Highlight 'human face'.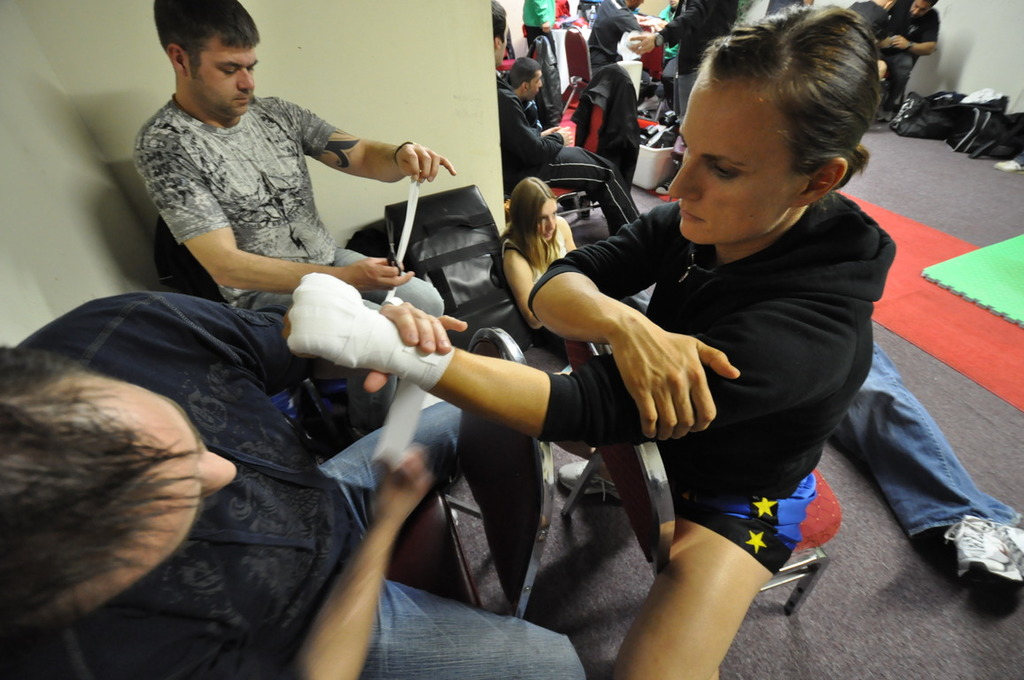
Highlighted region: bbox=[527, 70, 543, 102].
